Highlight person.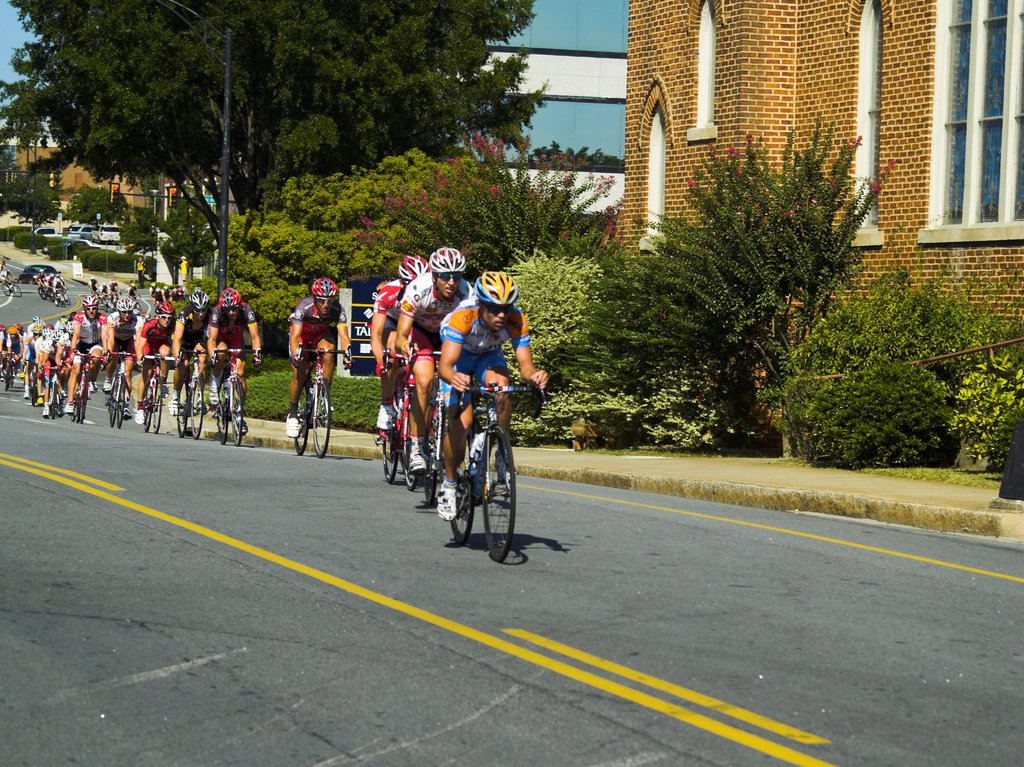
Highlighted region: 281,273,359,444.
